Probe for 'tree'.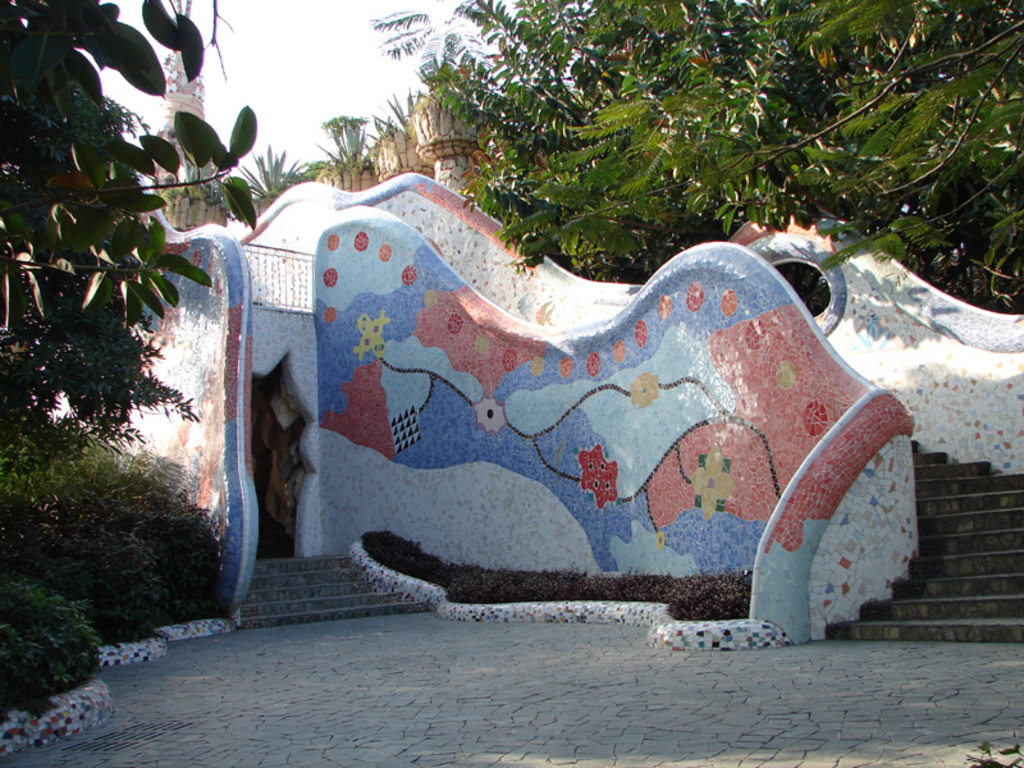
Probe result: l=0, t=0, r=257, b=453.
